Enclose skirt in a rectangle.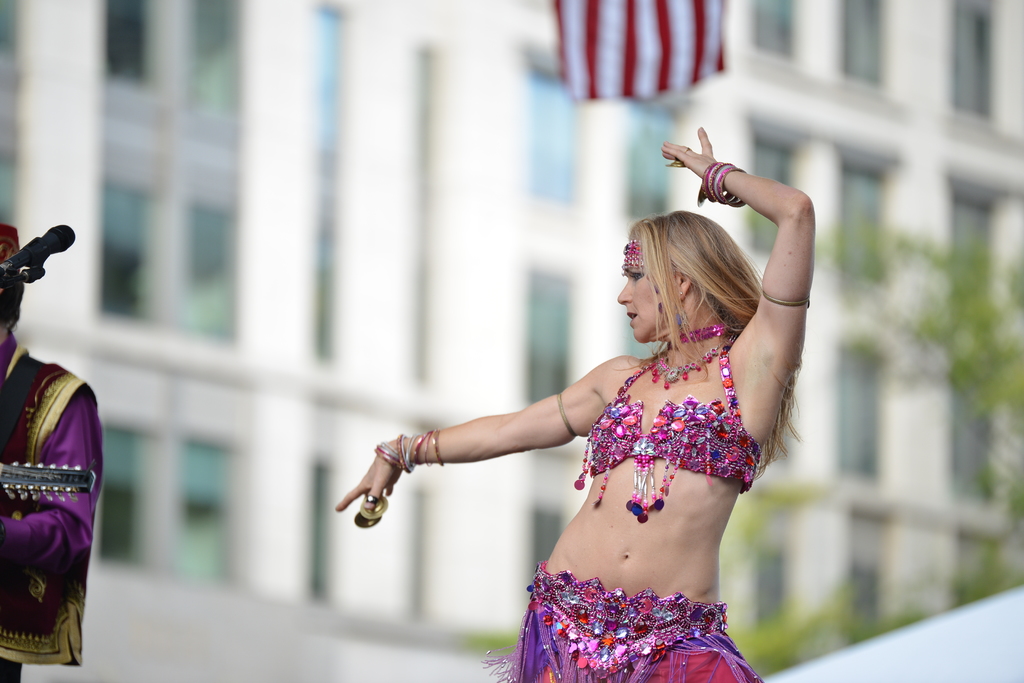
481,562,762,682.
